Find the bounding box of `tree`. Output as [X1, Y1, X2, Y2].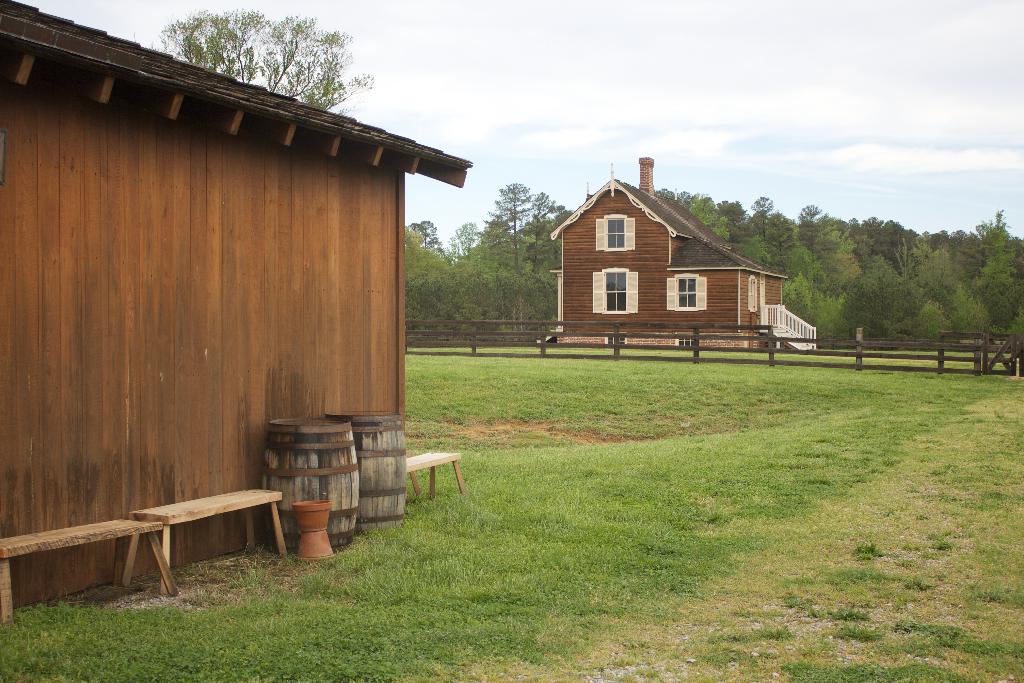
[399, 173, 576, 337].
